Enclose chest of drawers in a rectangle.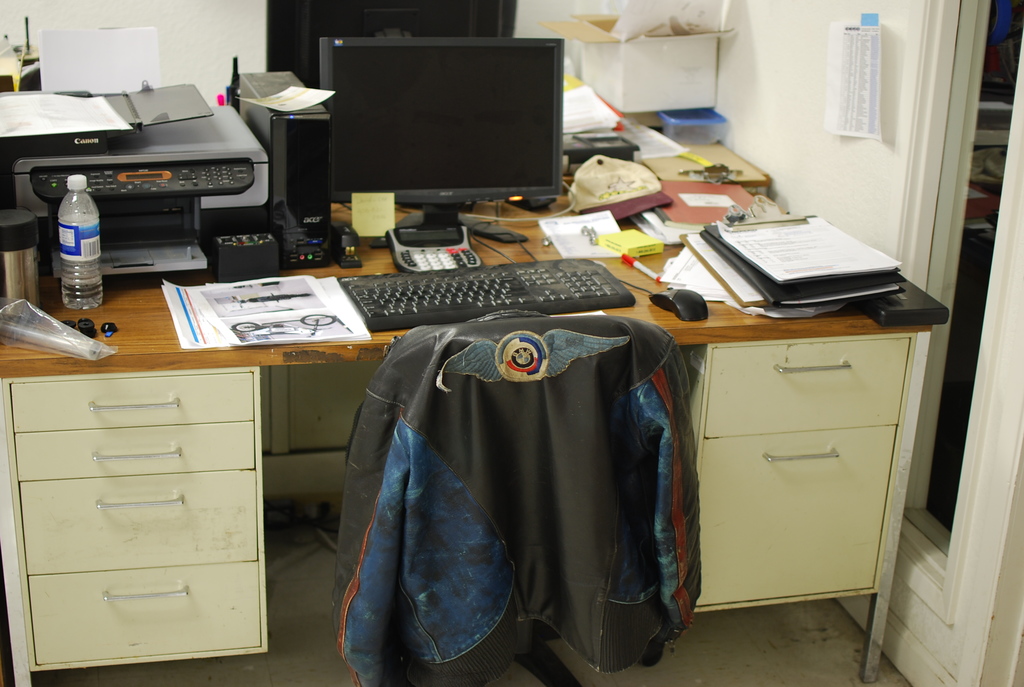
box(1, 368, 269, 672).
